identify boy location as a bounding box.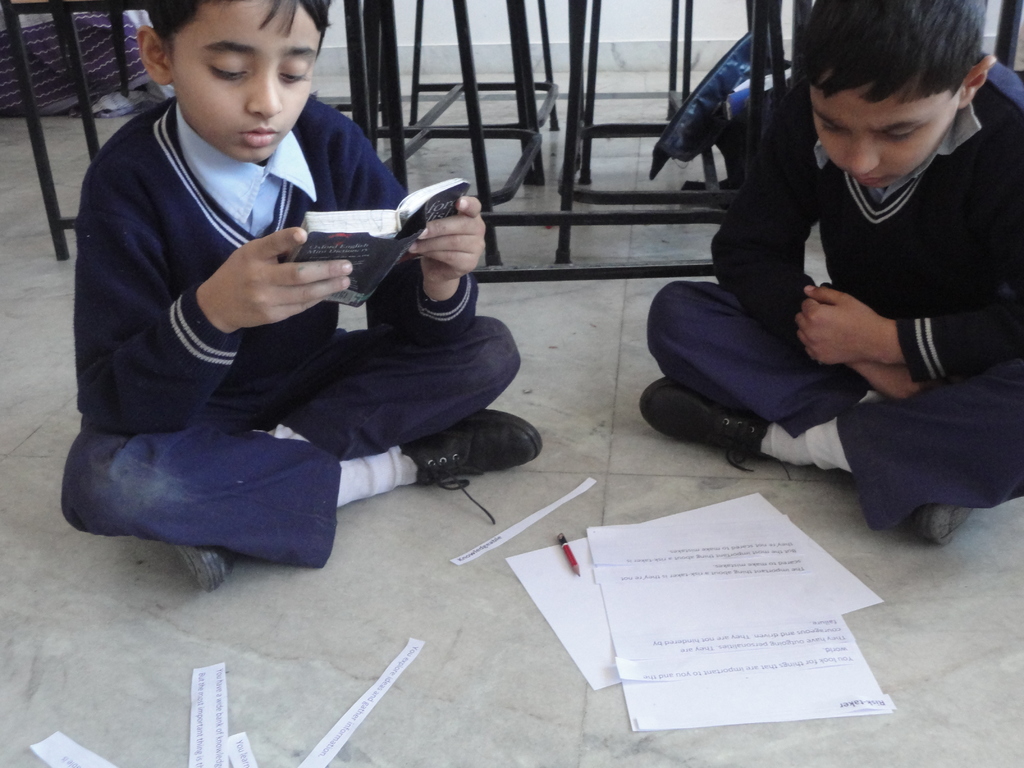
[x1=639, y1=0, x2=1023, y2=552].
